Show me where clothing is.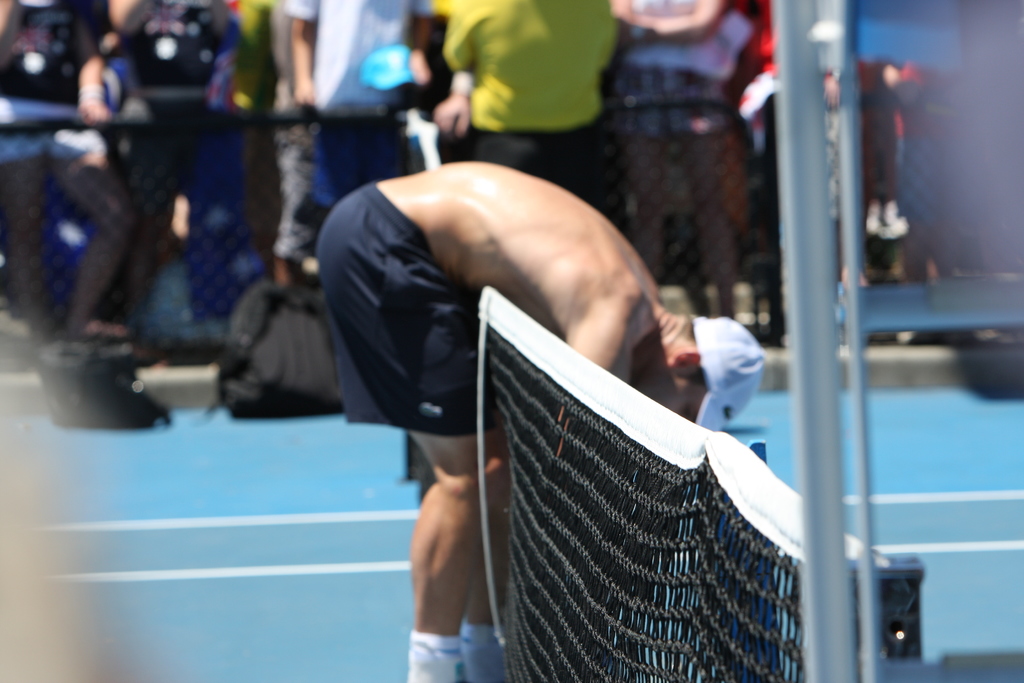
clothing is at [129, 0, 220, 226].
